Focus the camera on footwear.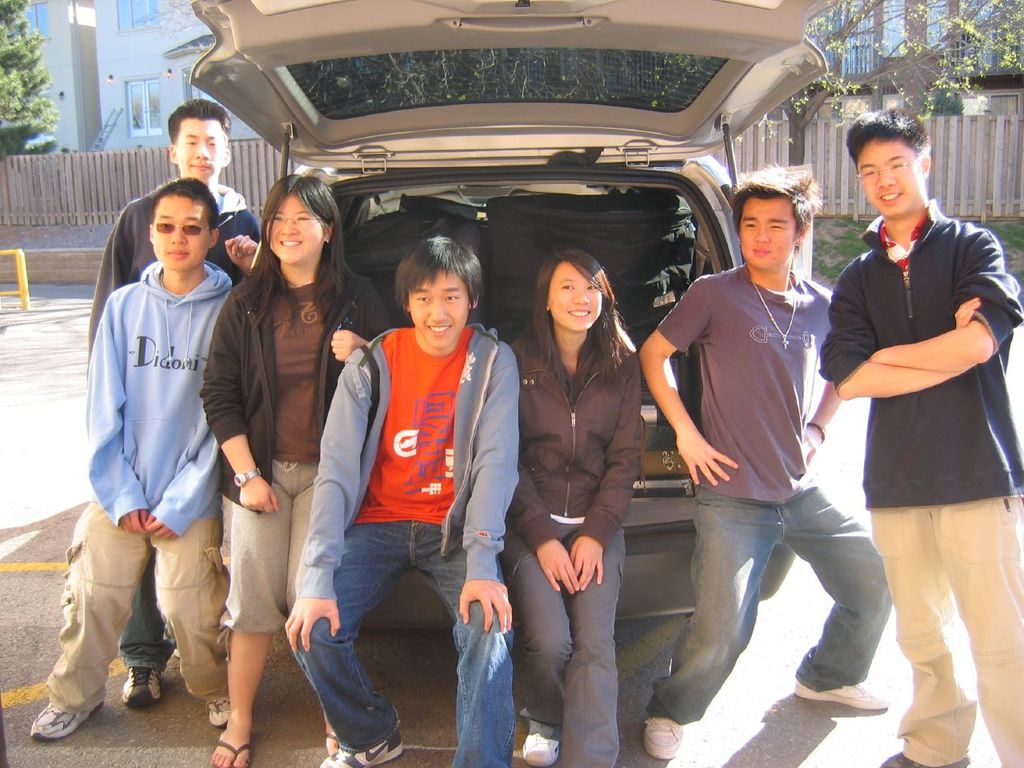
Focus region: (x1=210, y1=738, x2=252, y2=767).
